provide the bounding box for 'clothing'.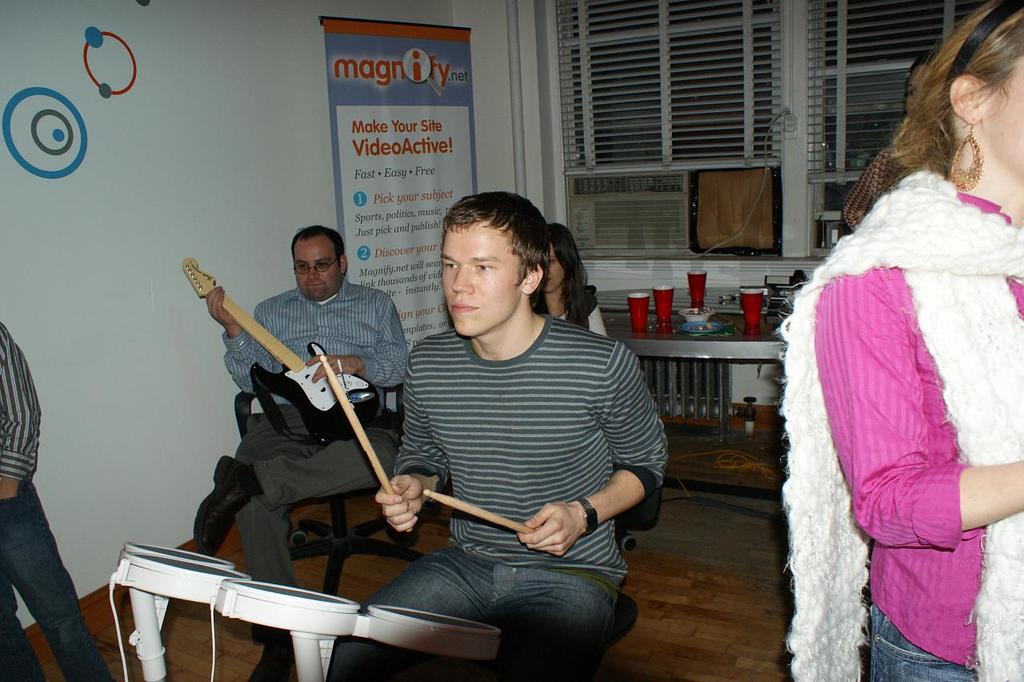
box(590, 309, 611, 339).
